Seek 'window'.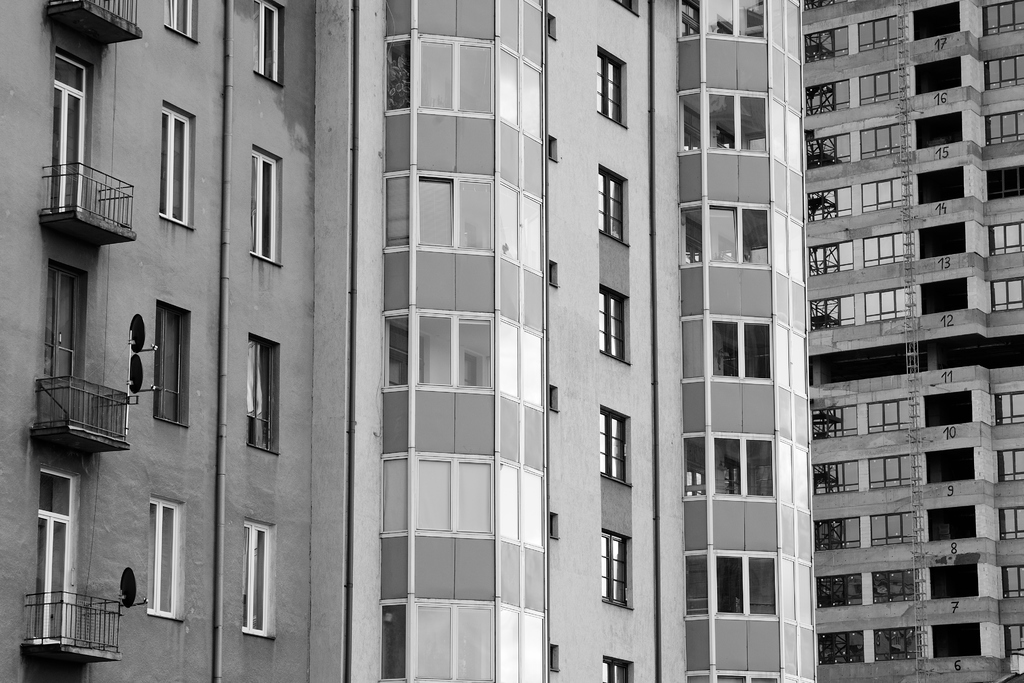
[left=861, top=292, right=909, bottom=325].
